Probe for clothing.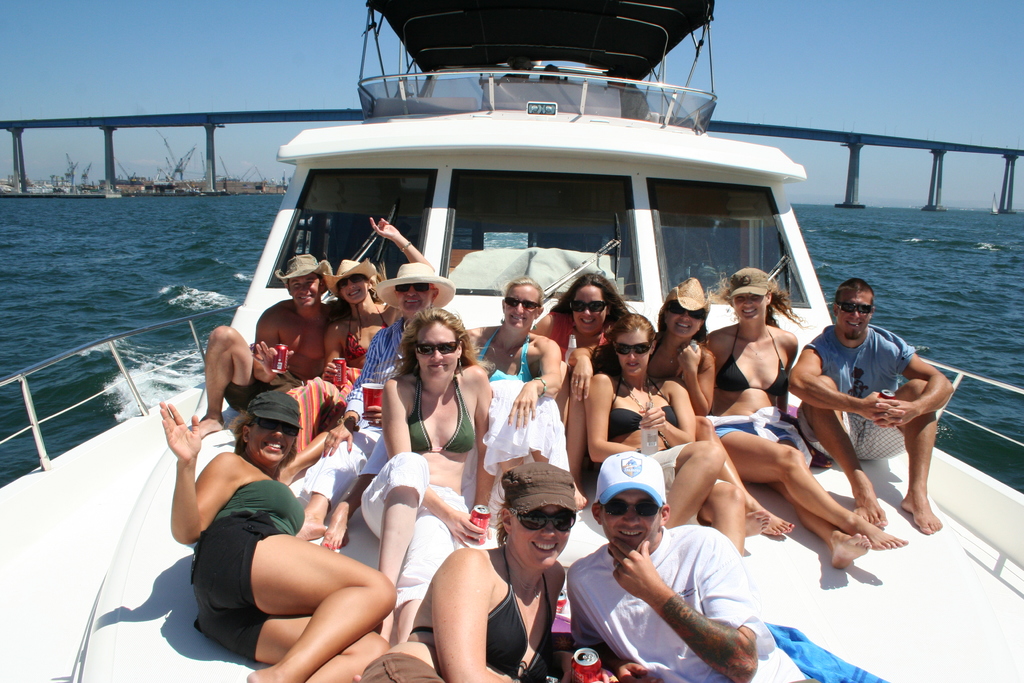
Probe result: <bbox>222, 375, 300, 411</bbox>.
